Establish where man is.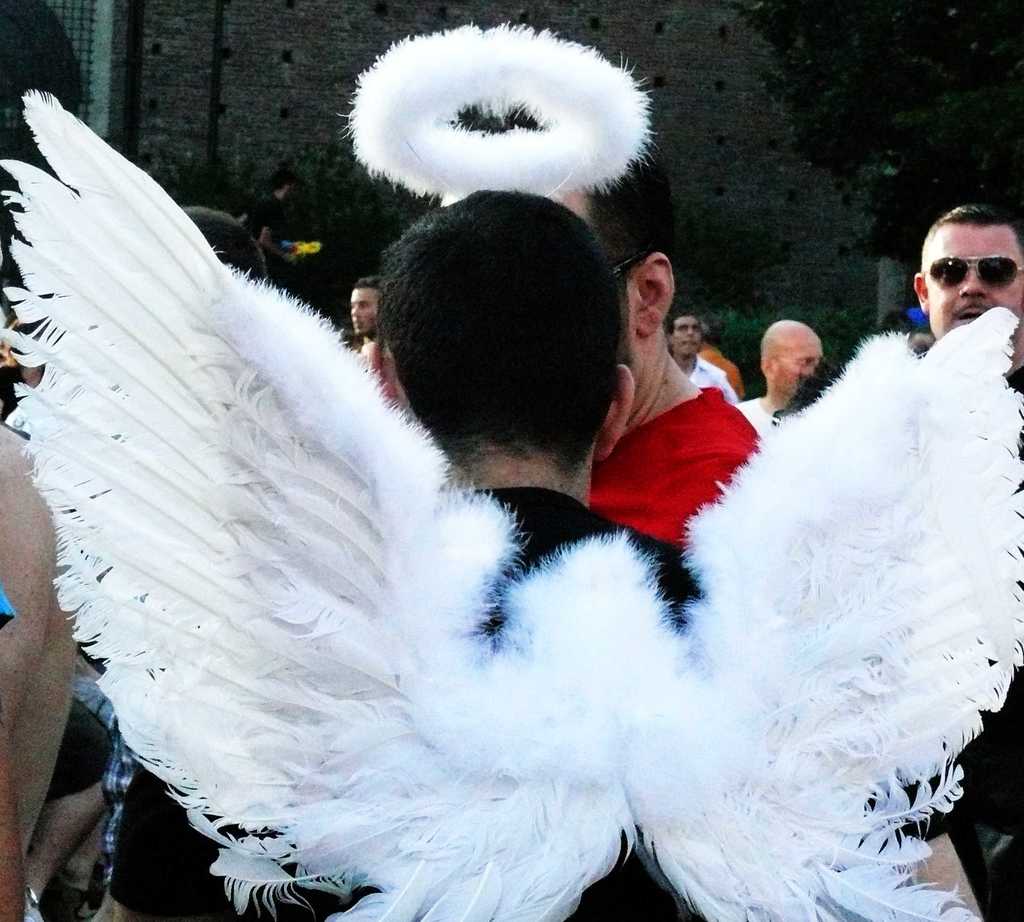
Established at {"x1": 552, "y1": 138, "x2": 764, "y2": 549}.
